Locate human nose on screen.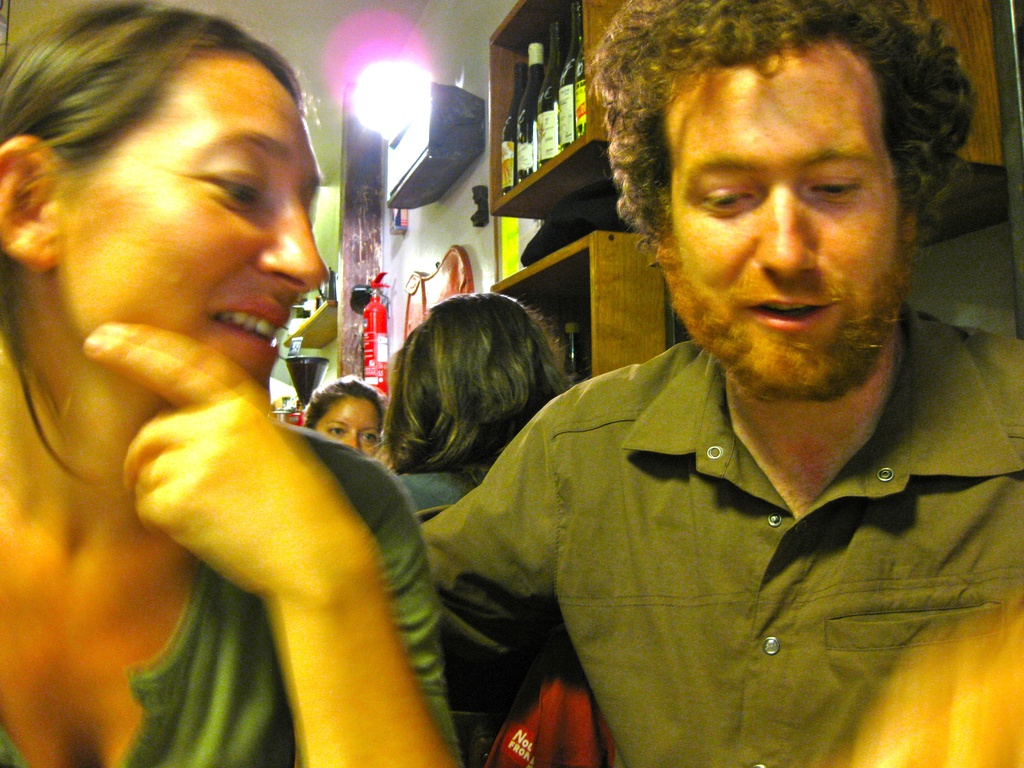
On screen at region(755, 180, 822, 281).
